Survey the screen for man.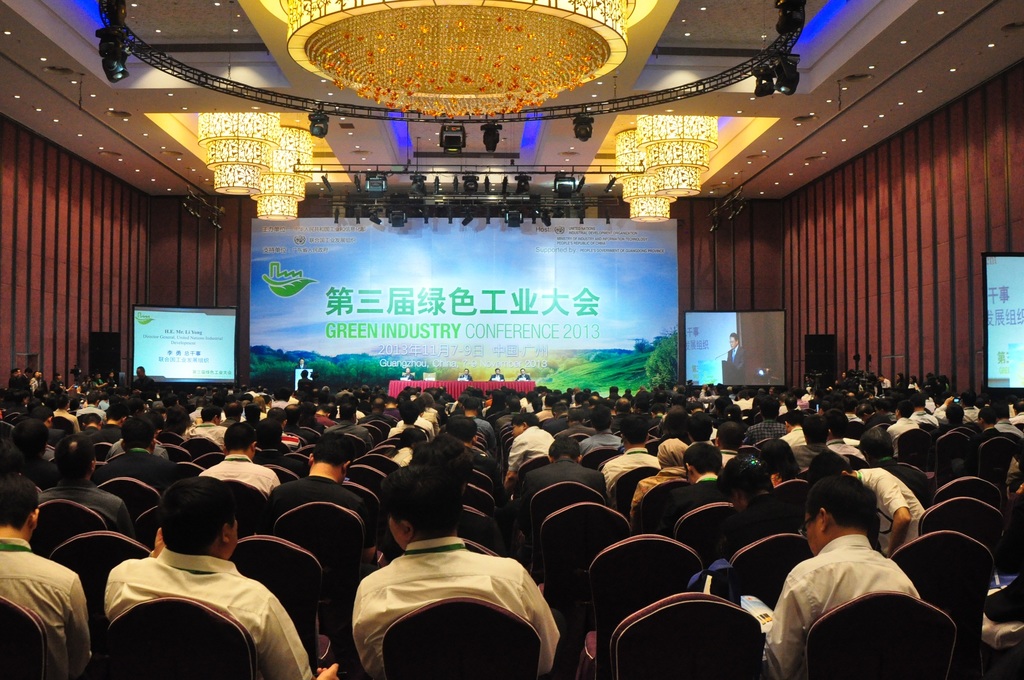
Survey found: bbox=[105, 476, 340, 679].
